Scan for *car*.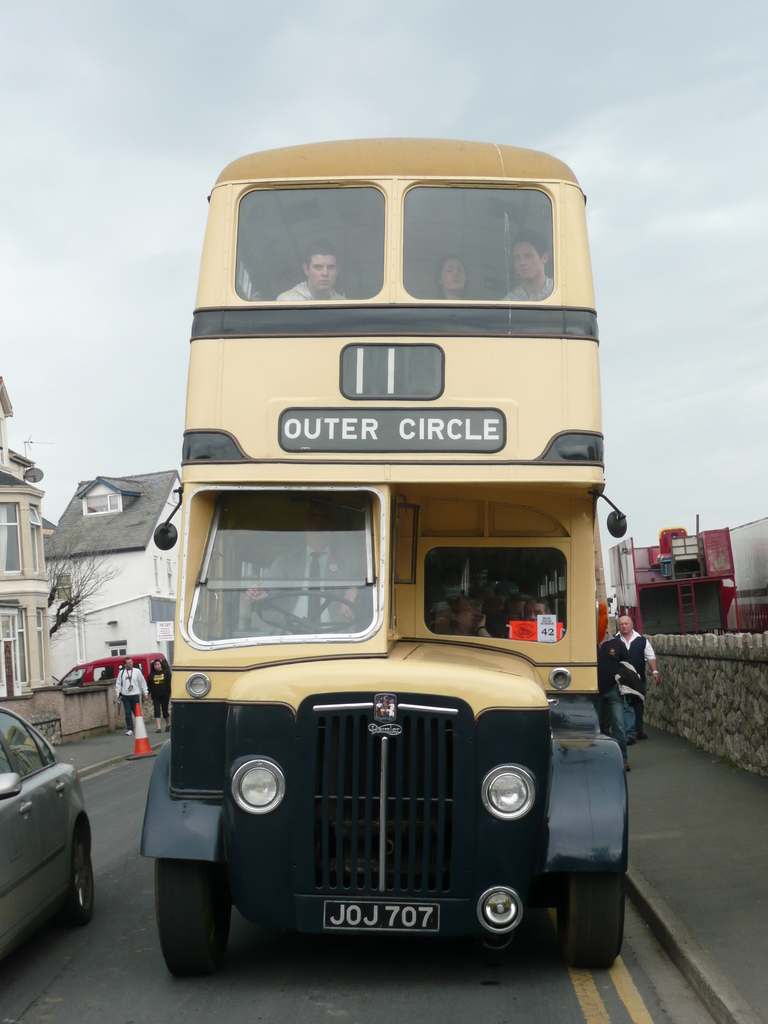
Scan result: box=[0, 719, 102, 952].
